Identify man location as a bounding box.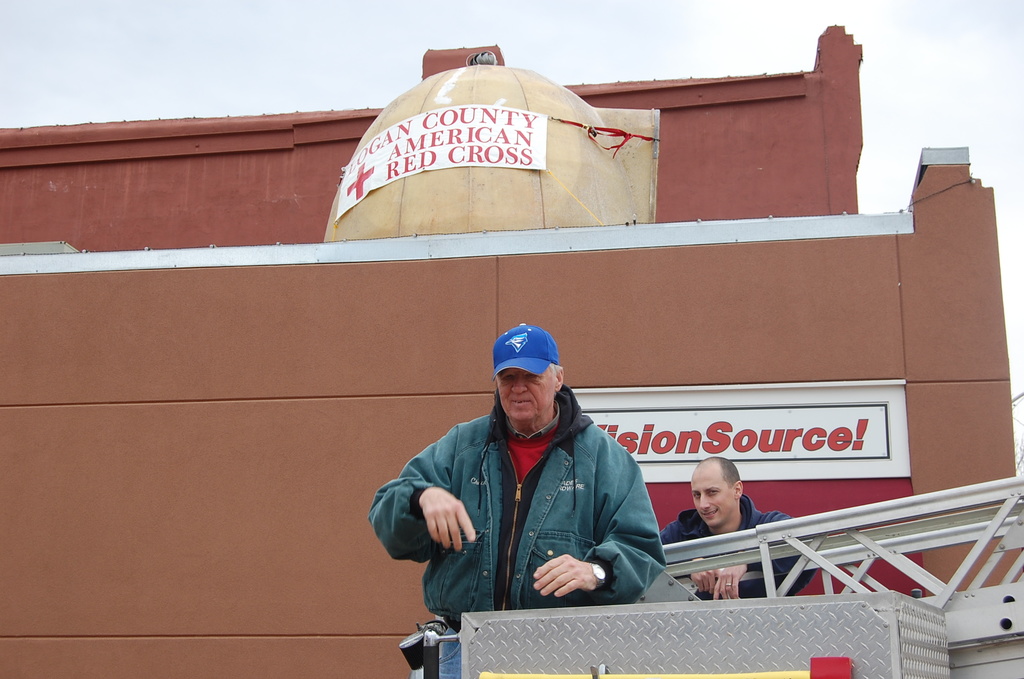
364 325 667 678.
